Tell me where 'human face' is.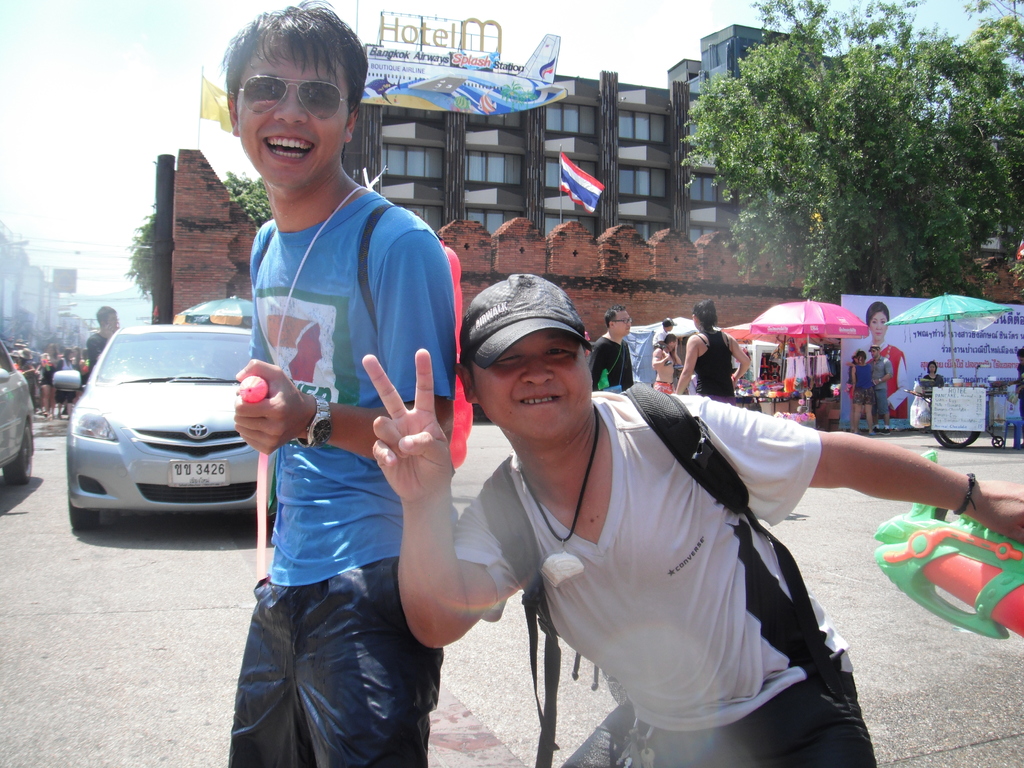
'human face' is at x1=469 y1=326 x2=595 y2=437.
